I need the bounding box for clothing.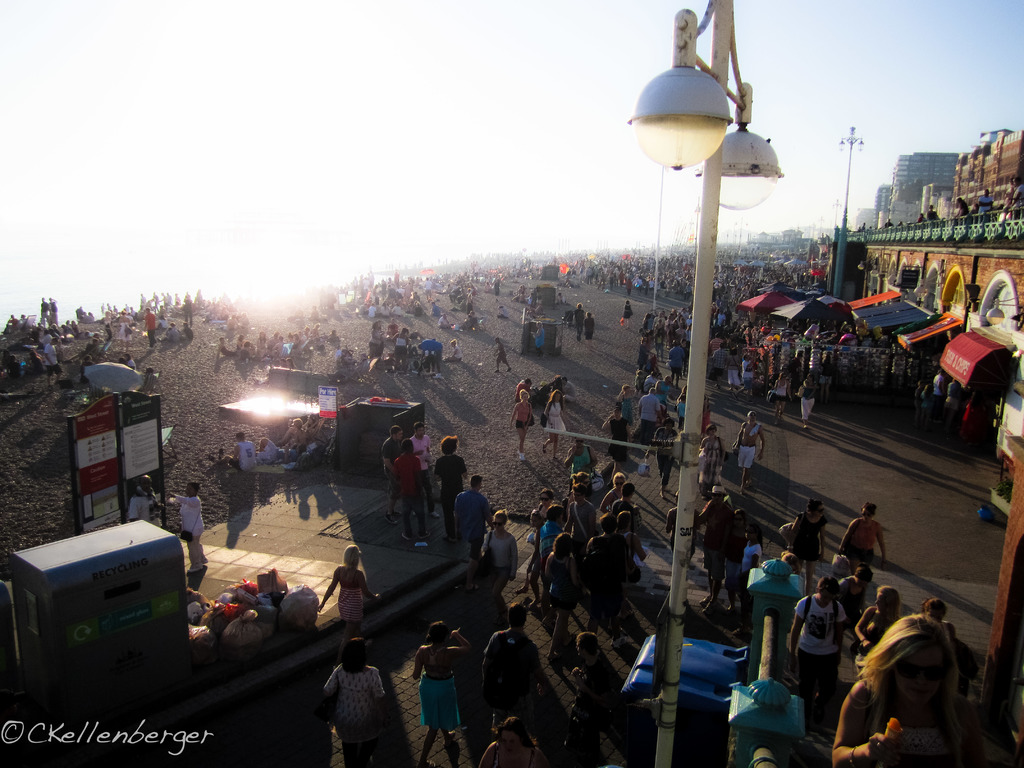
Here it is: Rect(425, 458, 471, 515).
